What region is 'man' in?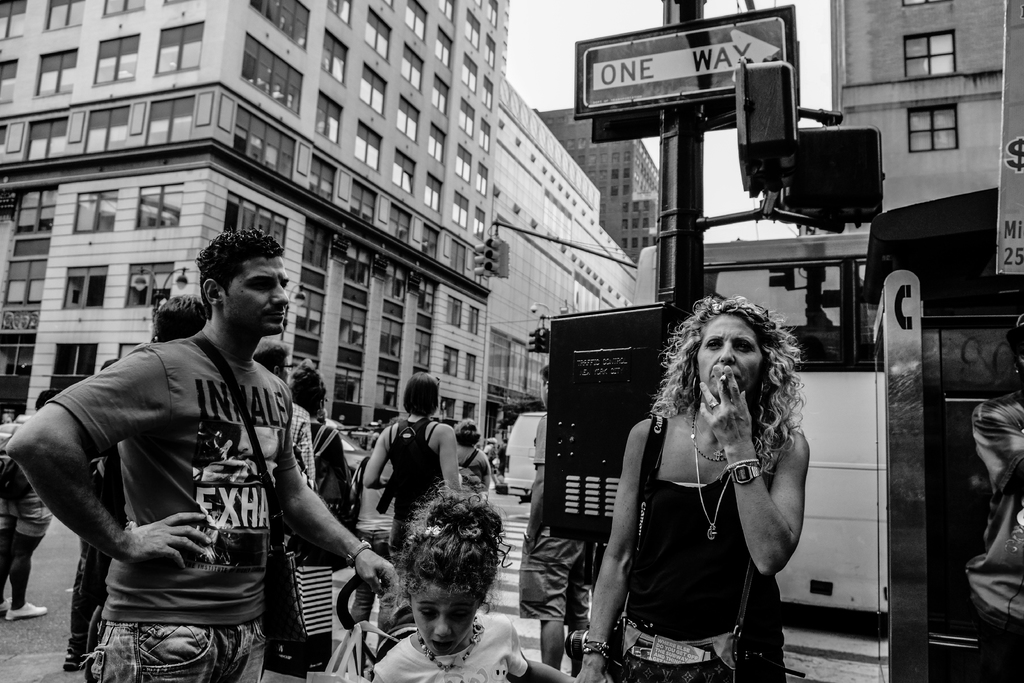
64 294 212 673.
